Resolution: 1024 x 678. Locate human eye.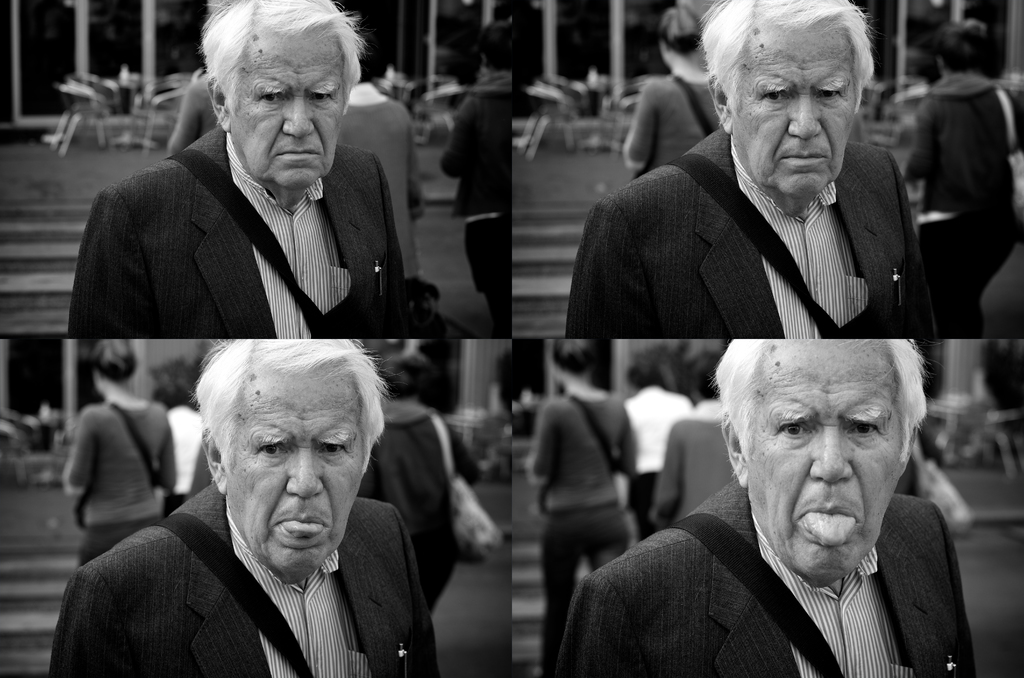
<region>257, 440, 288, 458</region>.
